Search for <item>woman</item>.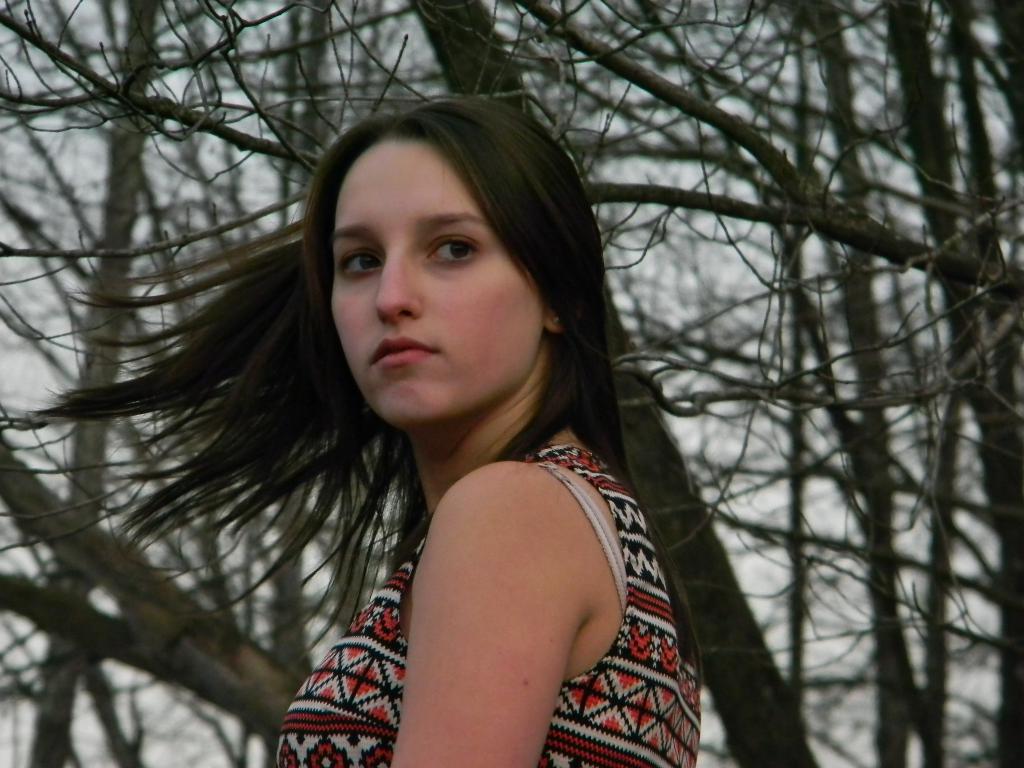
Found at (104,94,702,767).
